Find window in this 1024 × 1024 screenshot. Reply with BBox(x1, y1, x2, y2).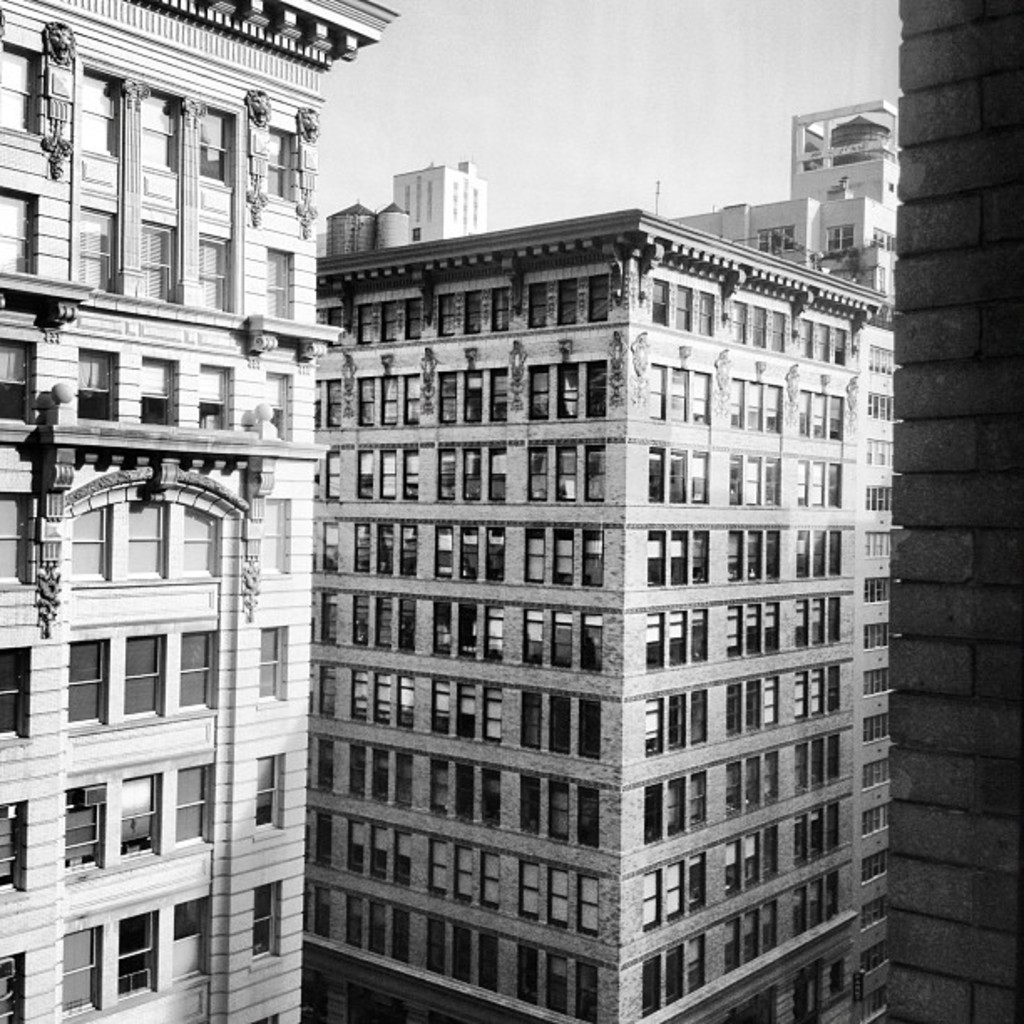
BBox(463, 450, 487, 502).
